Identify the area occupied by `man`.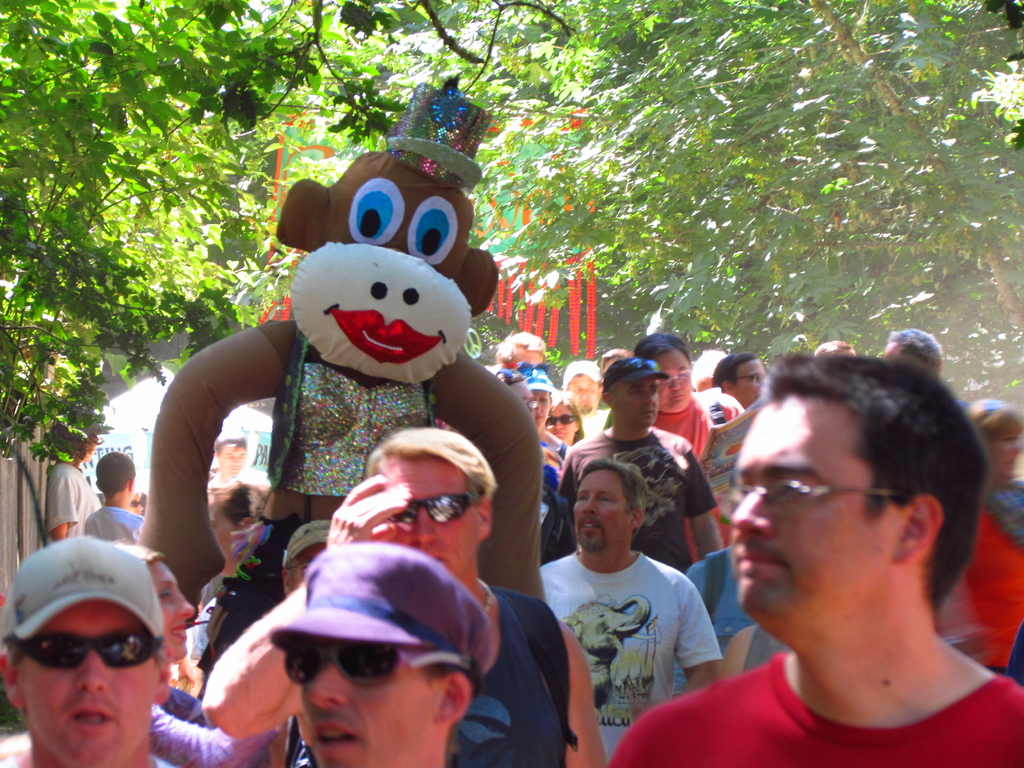
Area: (609,345,1023,767).
